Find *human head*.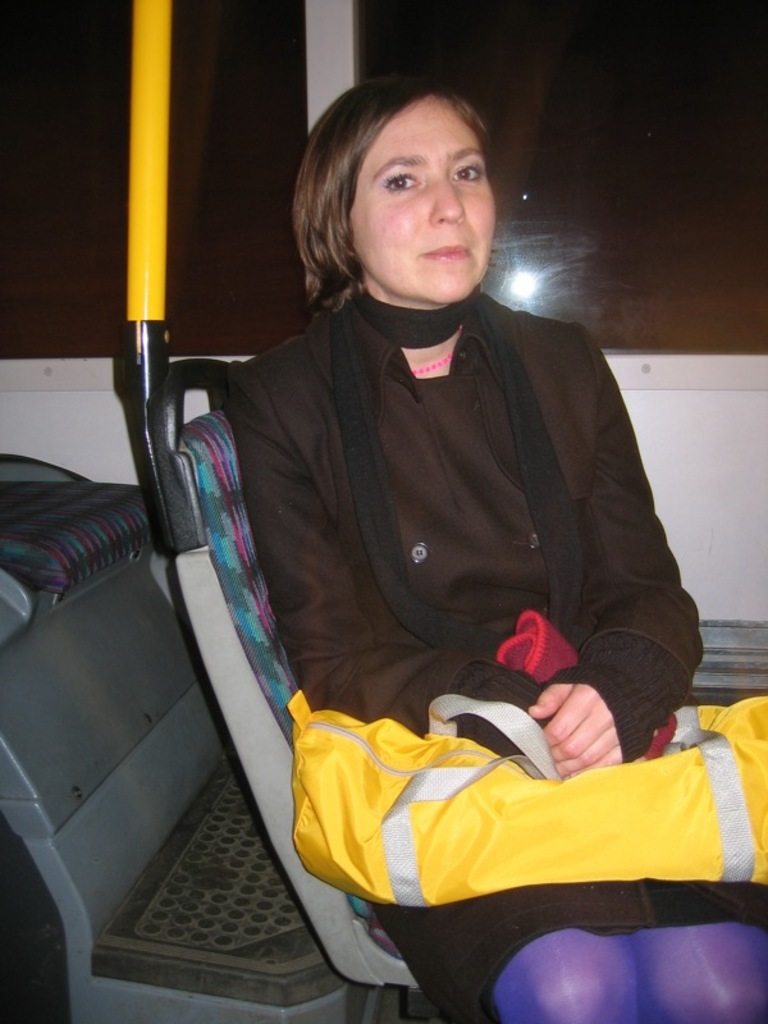
(289,95,498,355).
